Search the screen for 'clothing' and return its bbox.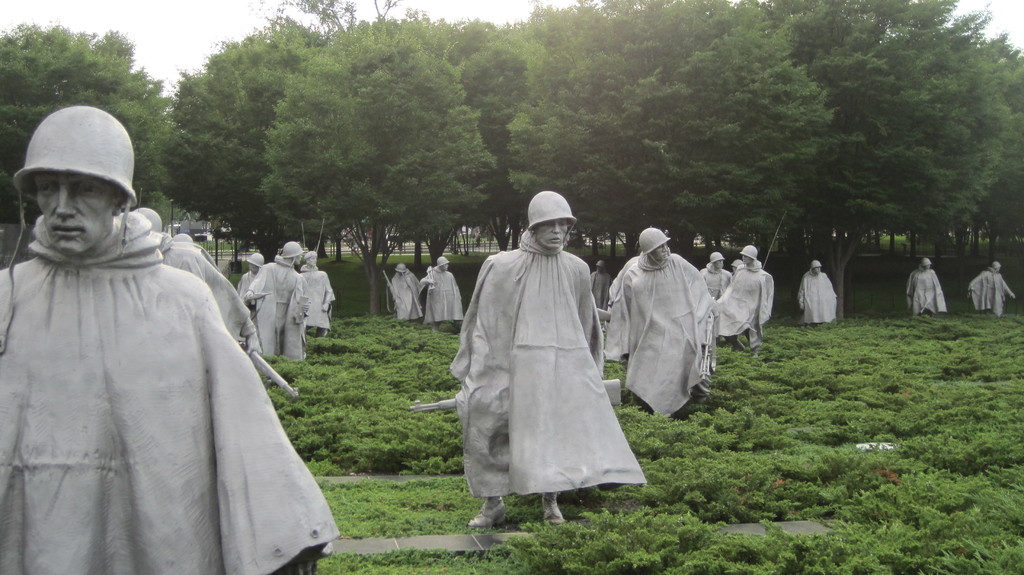
Found: left=0, top=209, right=337, bottom=574.
